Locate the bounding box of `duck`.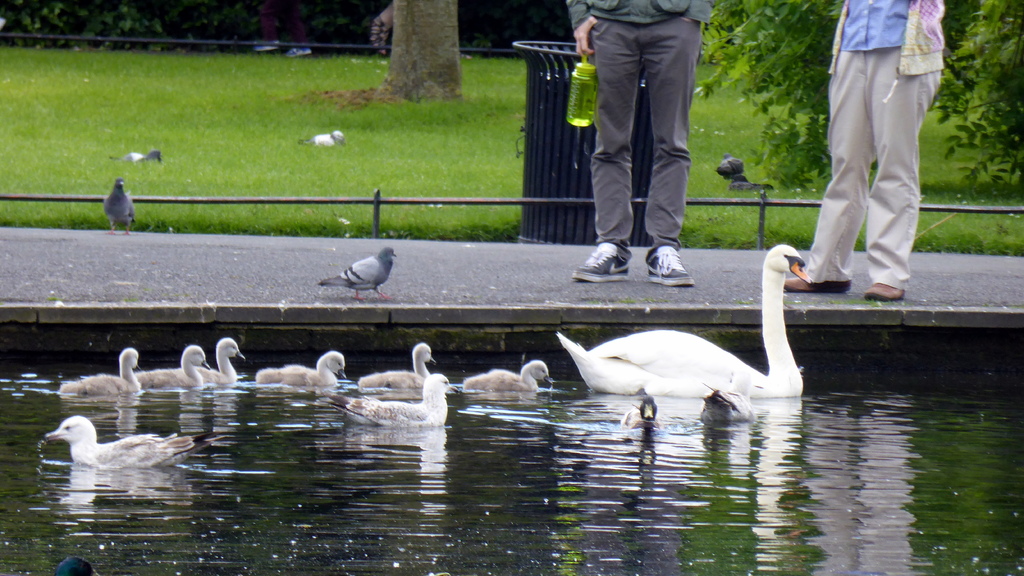
Bounding box: 342,375,453,420.
